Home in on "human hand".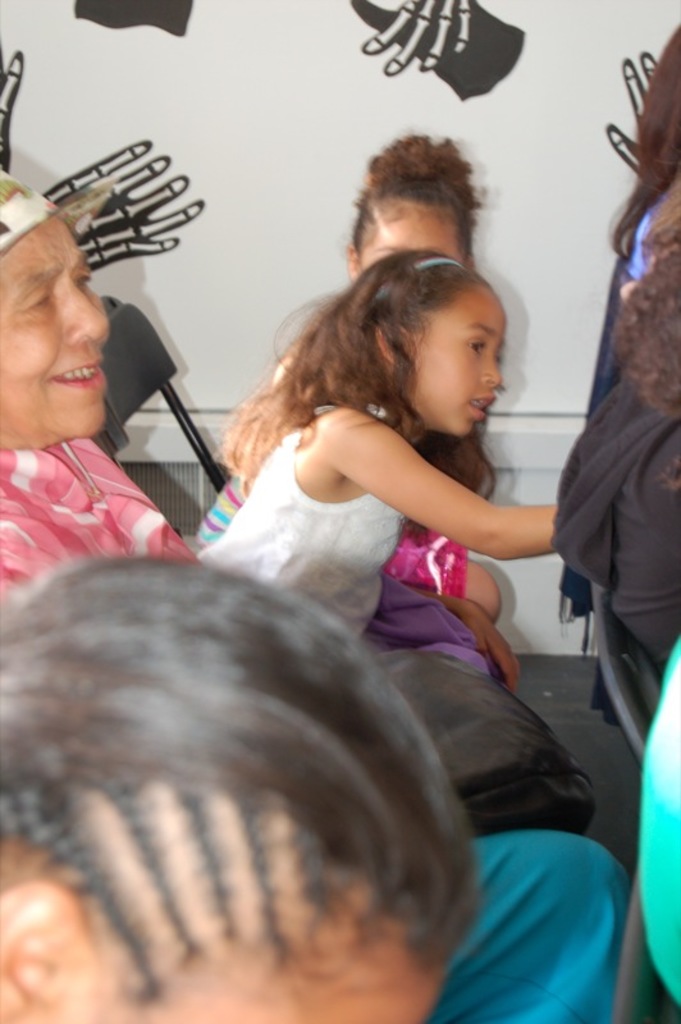
Homed in at left=361, top=0, right=474, bottom=78.
